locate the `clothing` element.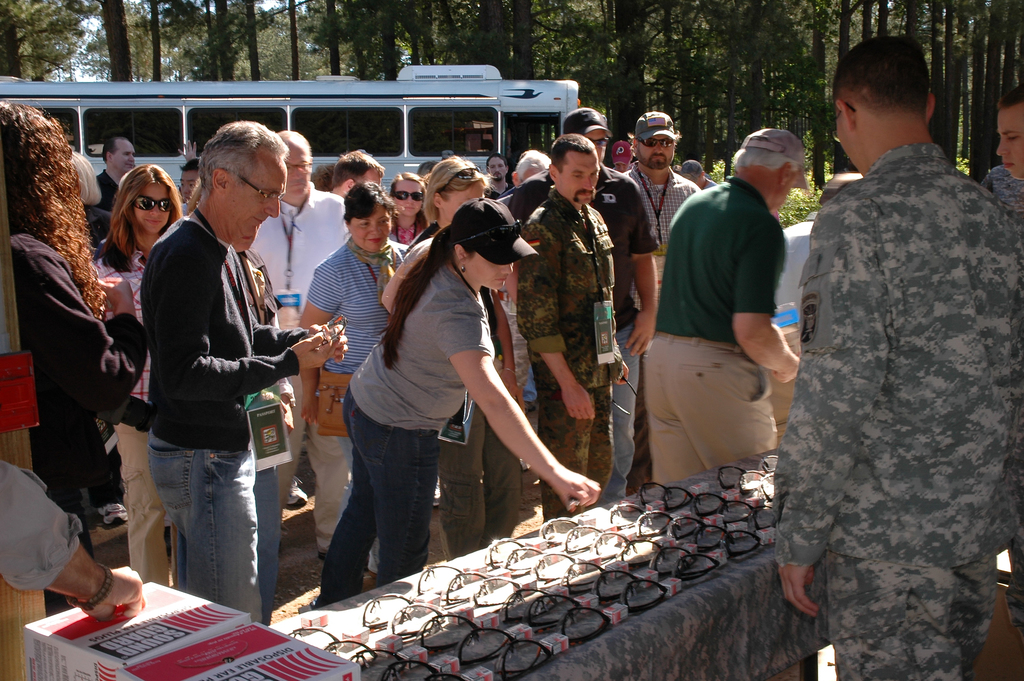
Element bbox: {"left": 627, "top": 159, "right": 700, "bottom": 311}.
